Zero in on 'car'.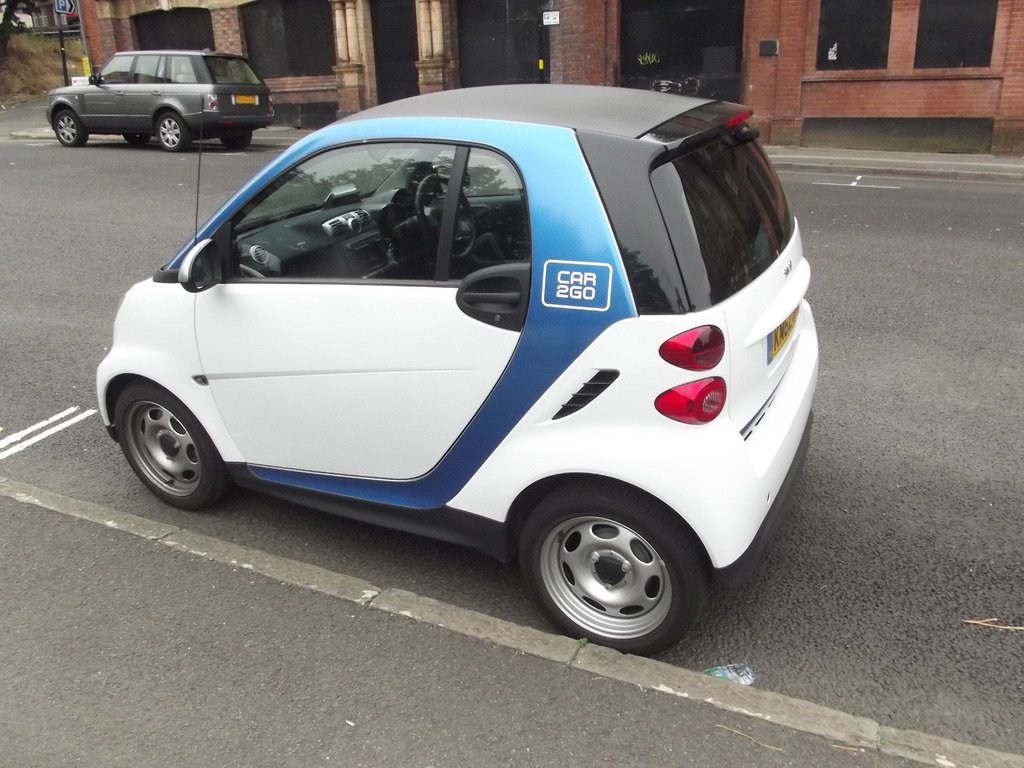
Zeroed in: BBox(42, 48, 275, 153).
